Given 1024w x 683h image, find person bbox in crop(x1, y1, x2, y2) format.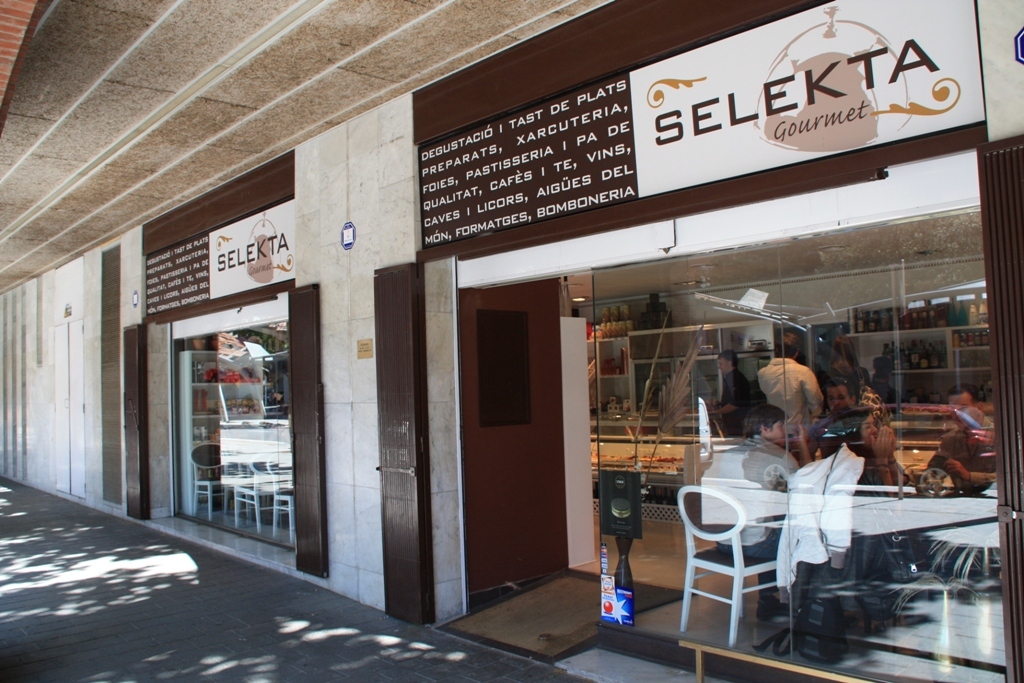
crop(872, 371, 893, 401).
